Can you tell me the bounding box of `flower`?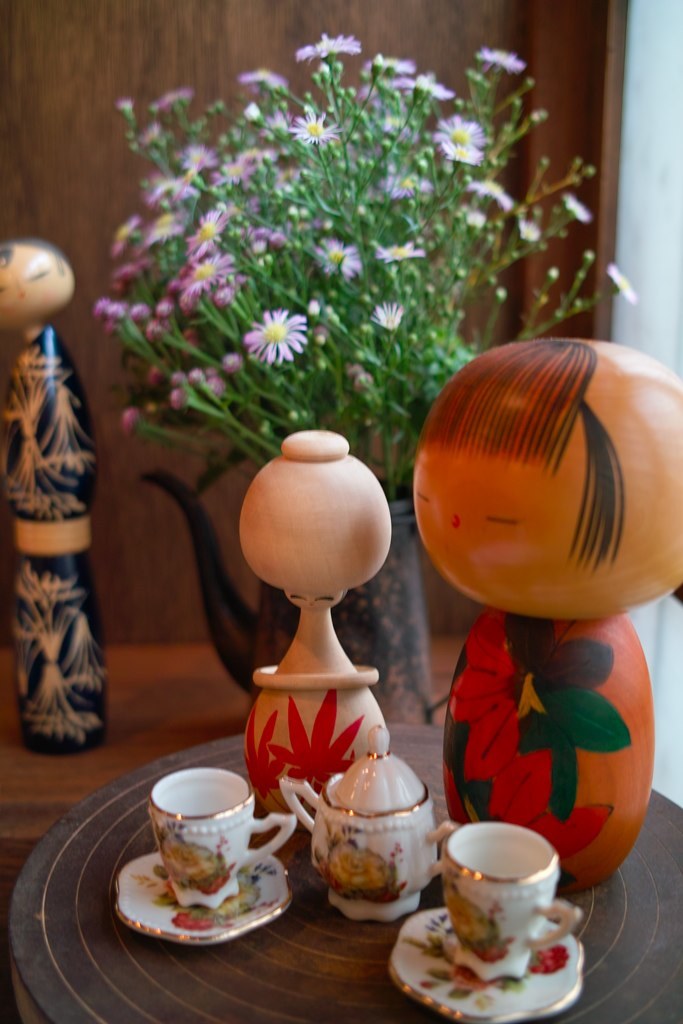
bbox(520, 218, 543, 241).
